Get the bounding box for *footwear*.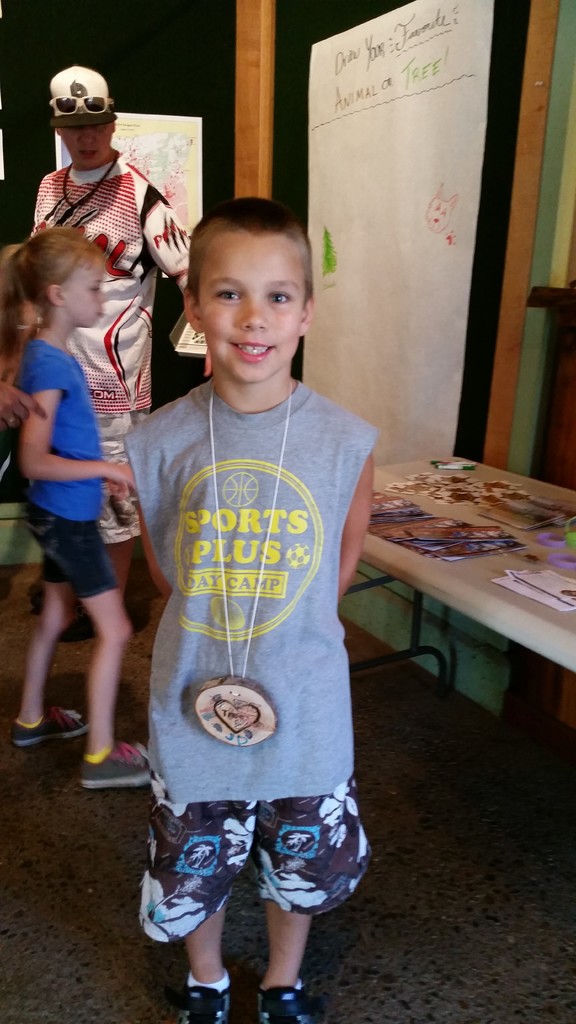
Rect(253, 975, 314, 1023).
